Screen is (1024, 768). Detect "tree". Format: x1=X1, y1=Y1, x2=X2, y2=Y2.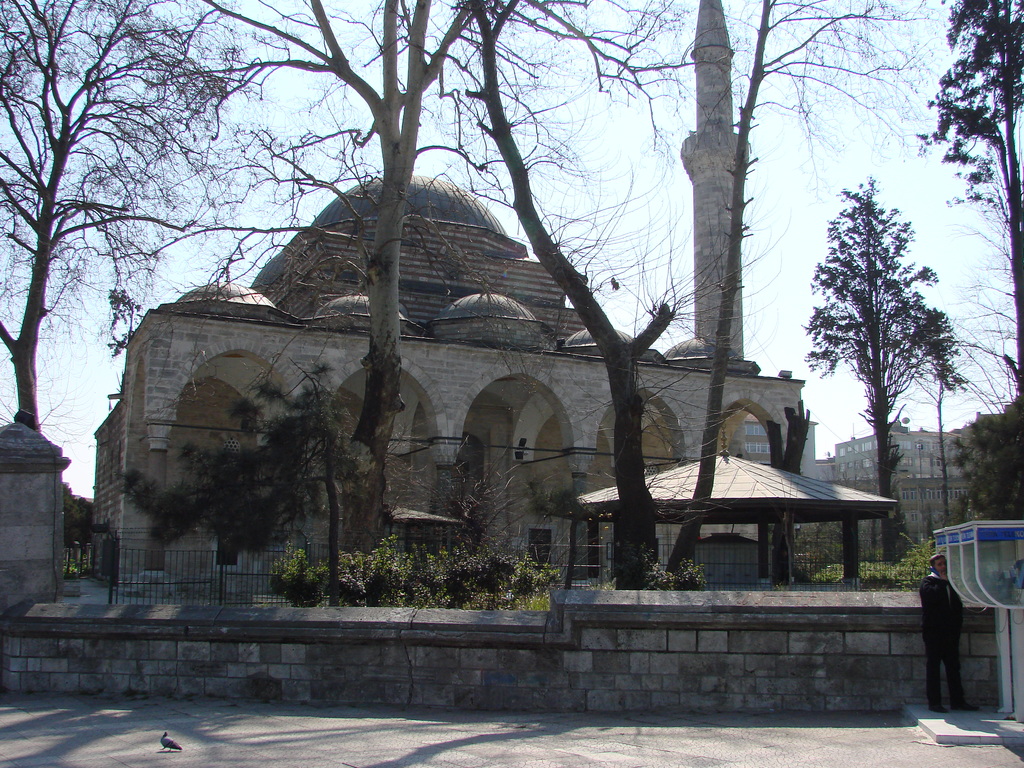
x1=810, y1=171, x2=969, y2=511.
